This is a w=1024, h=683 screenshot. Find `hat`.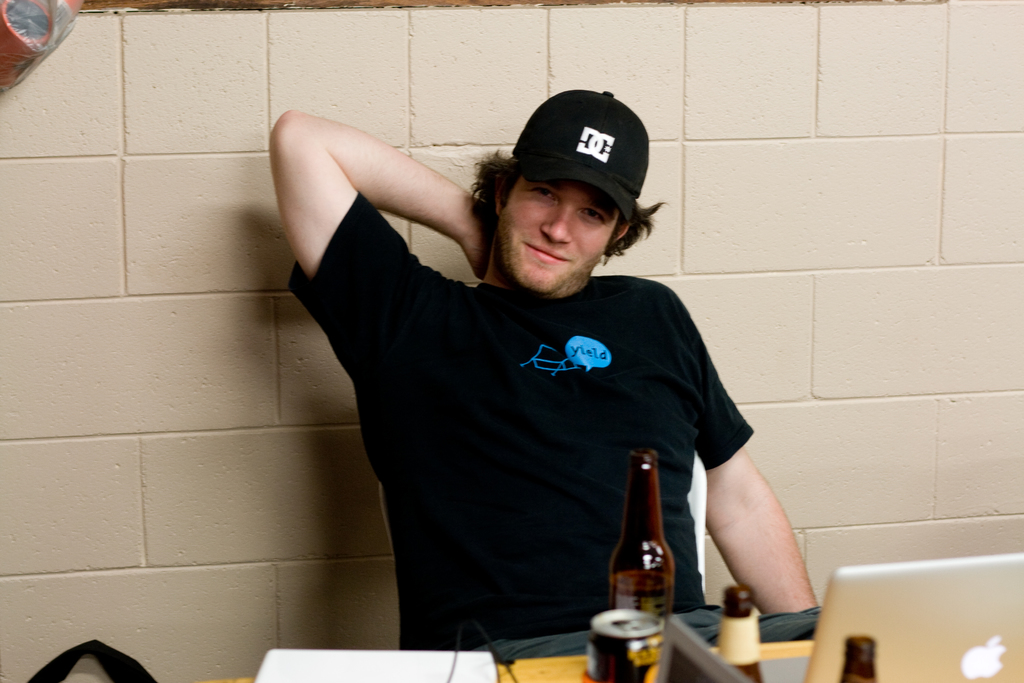
Bounding box: Rect(511, 88, 648, 224).
